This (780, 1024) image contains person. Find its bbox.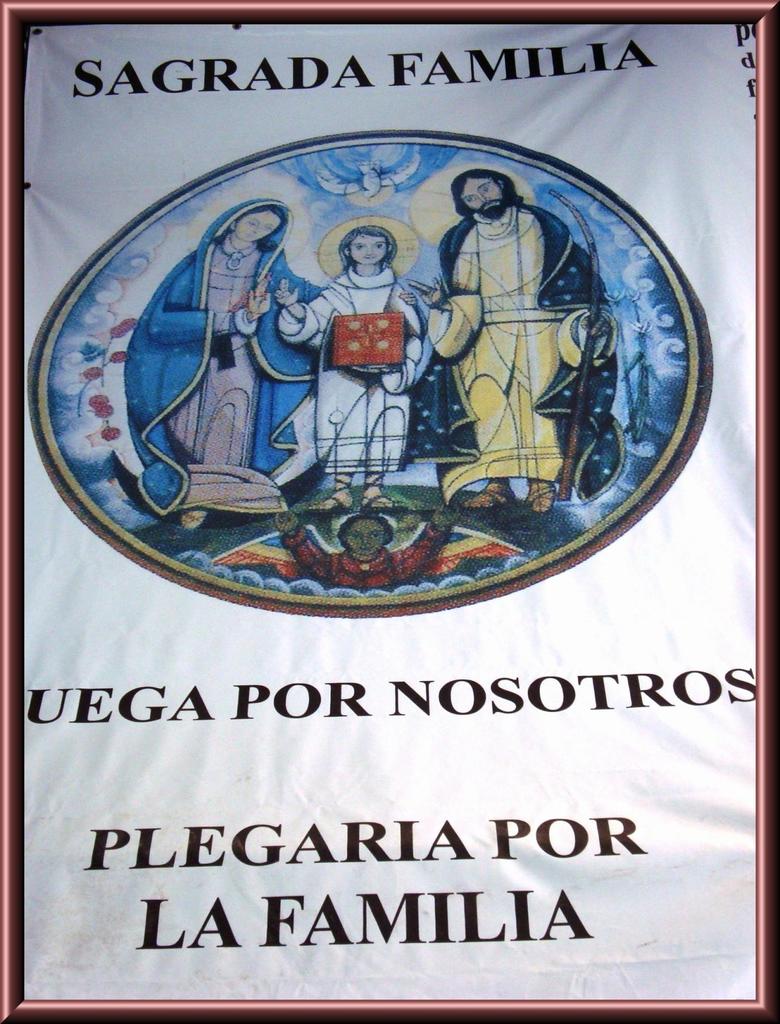
<bbox>271, 508, 467, 593</bbox>.
